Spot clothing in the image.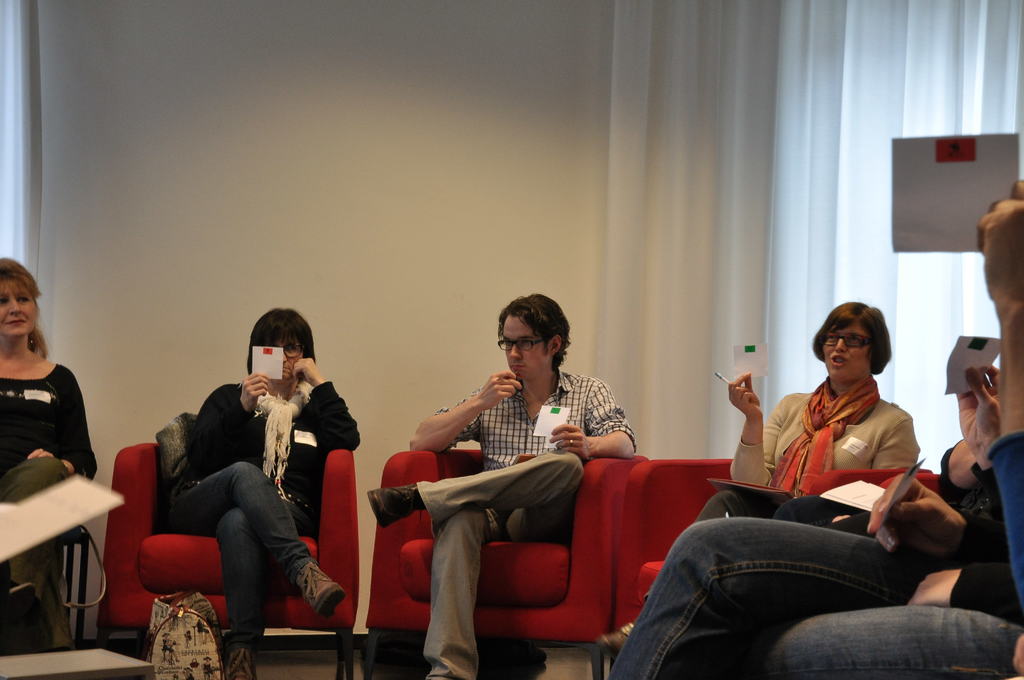
clothing found at [831,440,977,535].
